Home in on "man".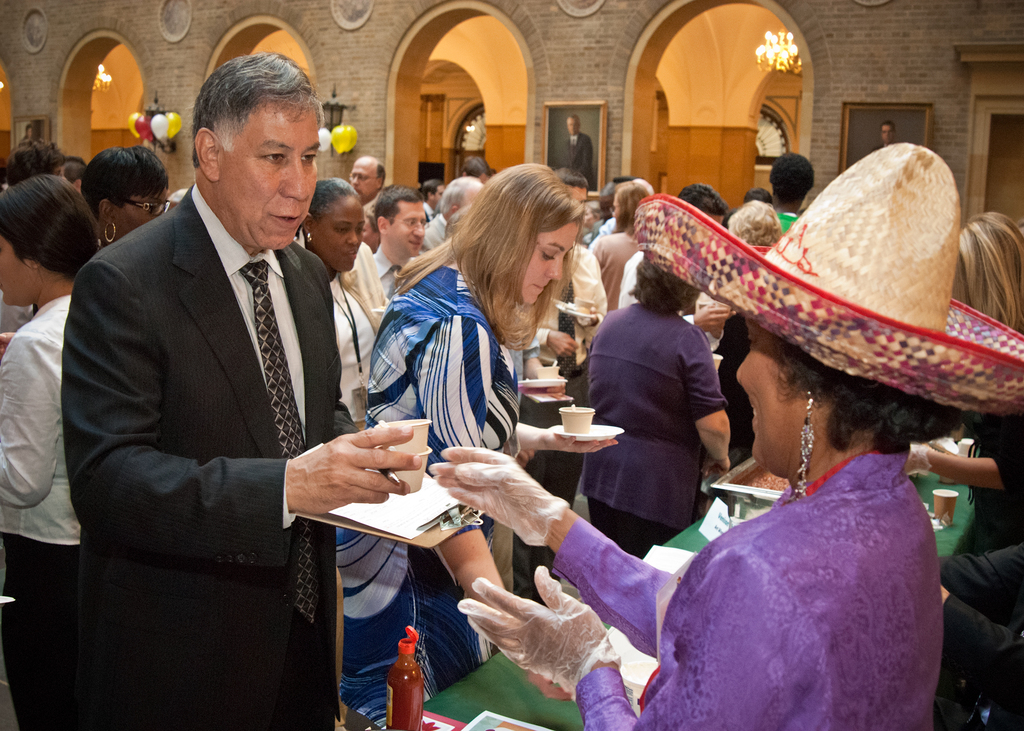
Homed in at <region>58, 42, 392, 718</region>.
